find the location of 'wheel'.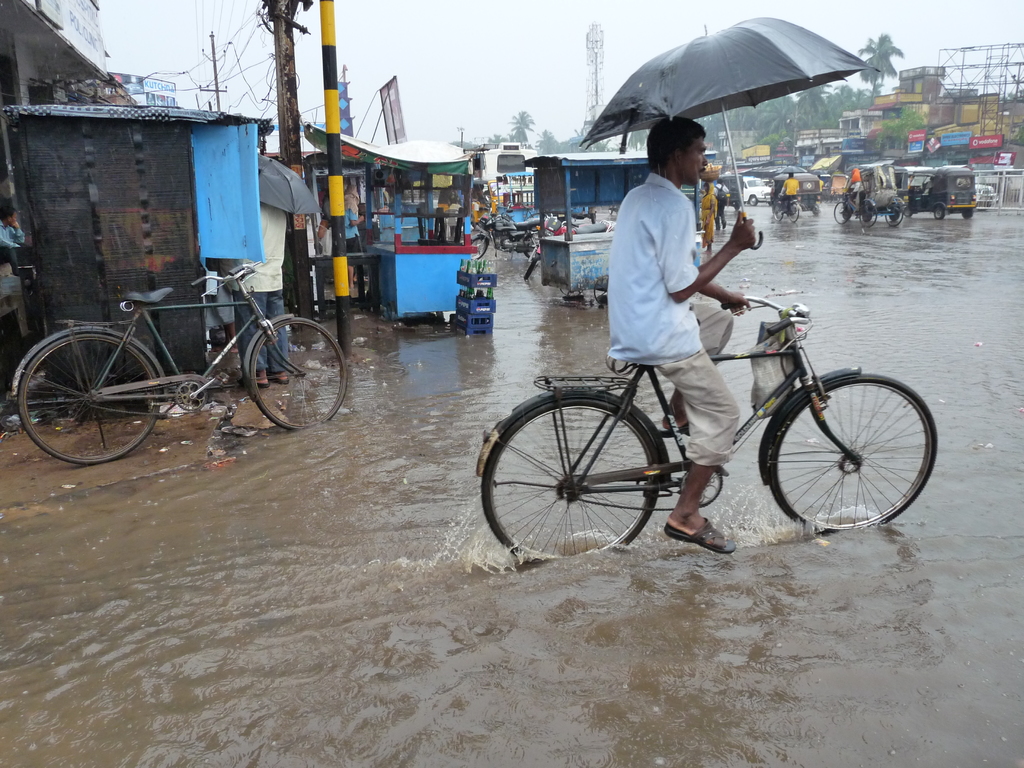
Location: box=[831, 202, 850, 225].
